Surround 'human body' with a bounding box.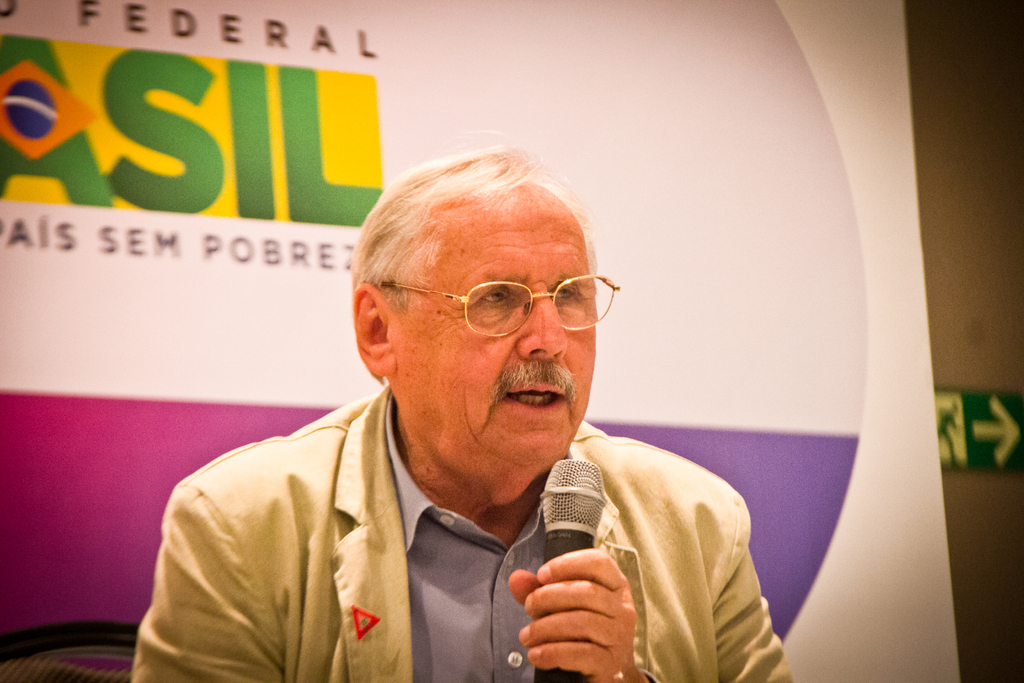
l=156, t=171, r=831, b=679.
